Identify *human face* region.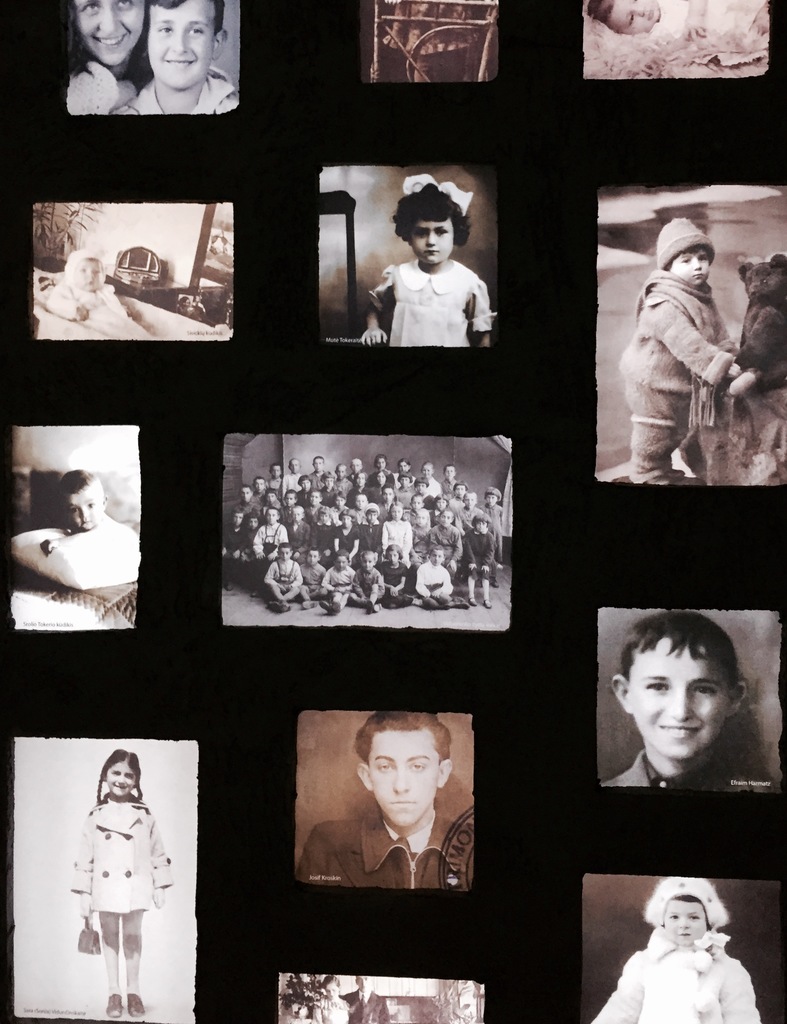
Region: 612, 0, 659, 37.
